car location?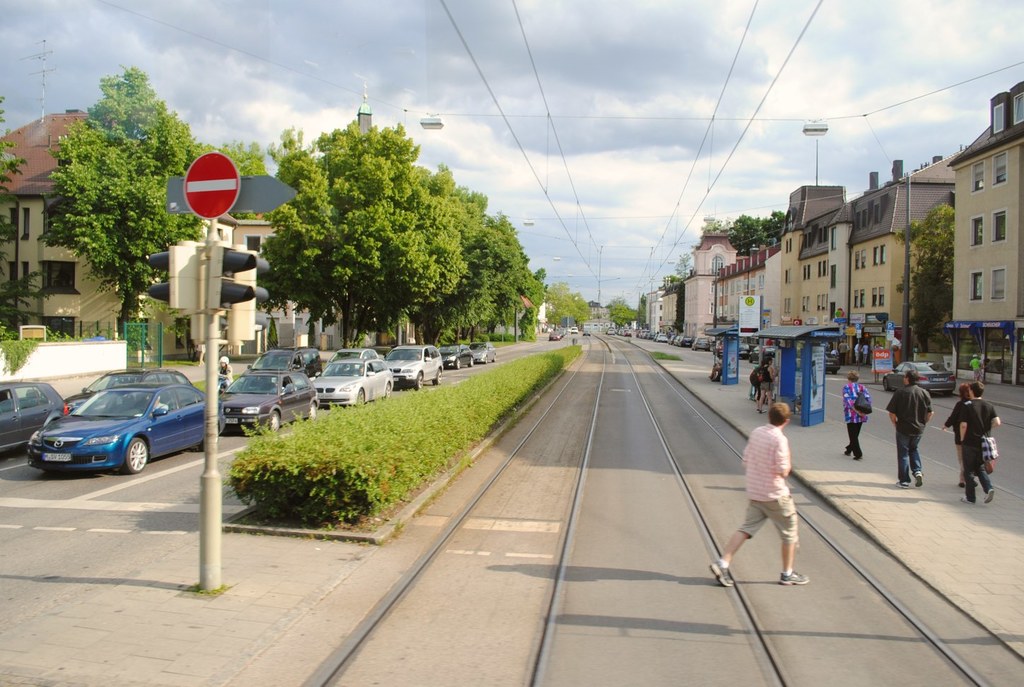
select_region(318, 359, 393, 410)
